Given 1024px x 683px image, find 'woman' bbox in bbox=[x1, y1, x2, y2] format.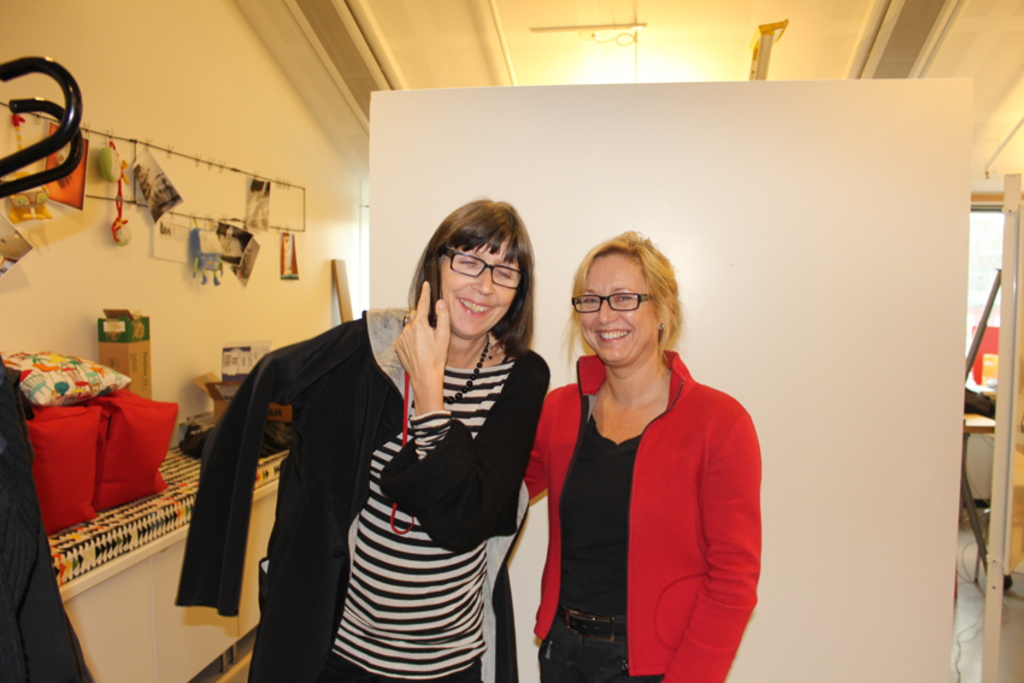
bbox=[523, 218, 766, 670].
